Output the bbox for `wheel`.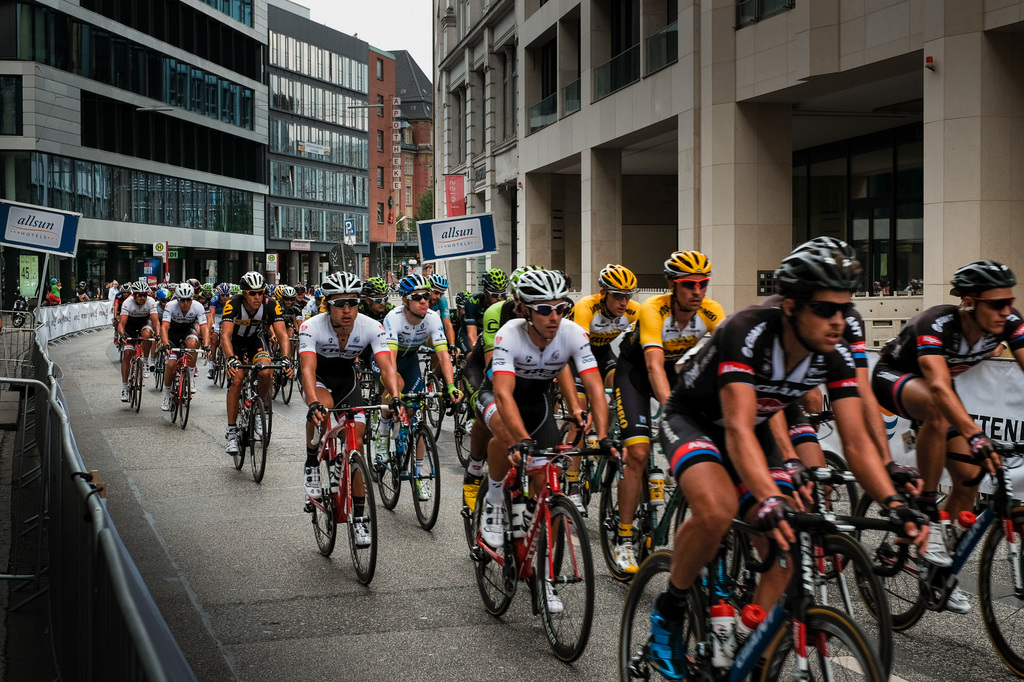
{"x1": 597, "y1": 459, "x2": 663, "y2": 573}.
